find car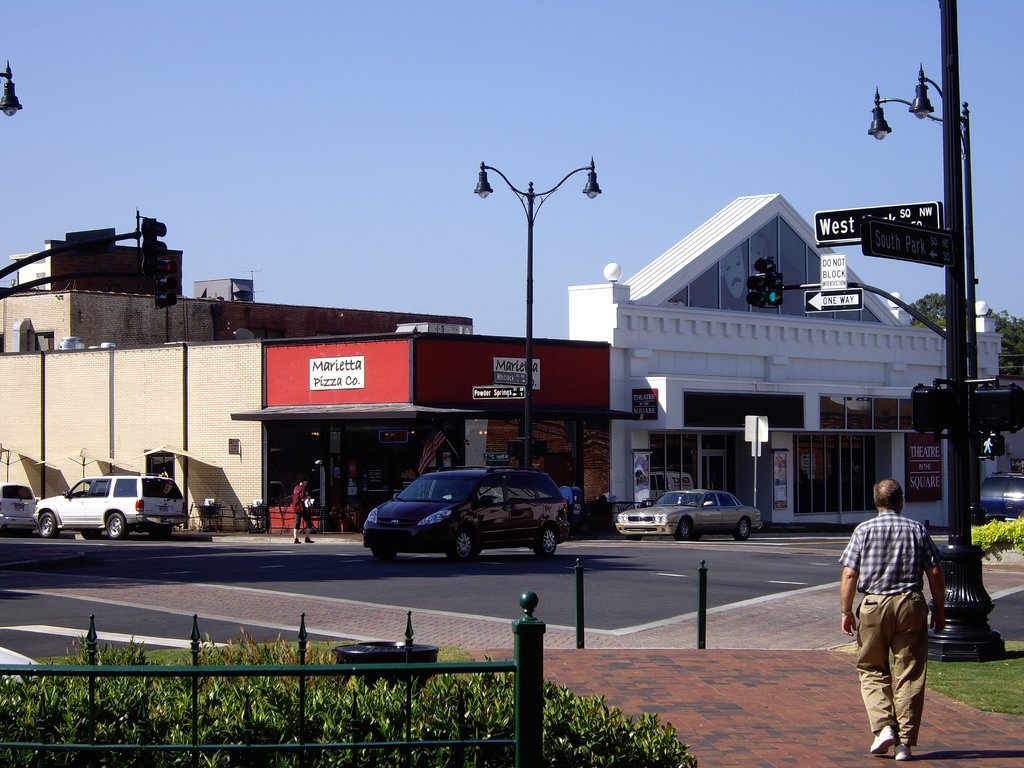
364, 463, 573, 558
